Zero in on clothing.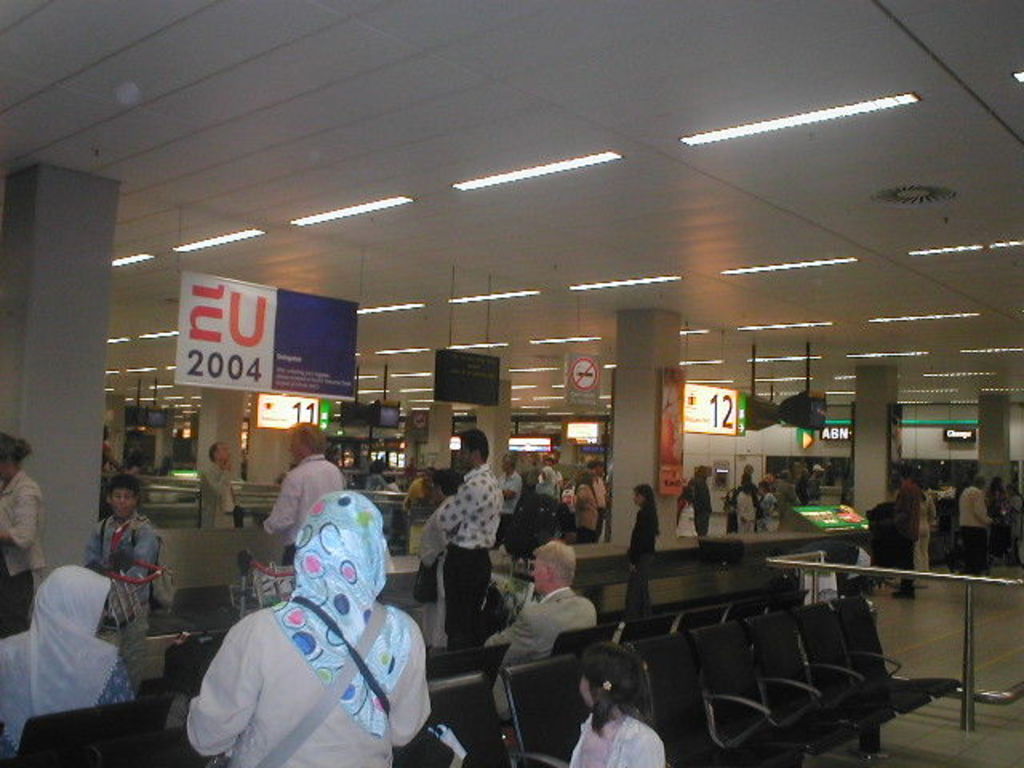
Zeroed in: box=[565, 720, 669, 766].
